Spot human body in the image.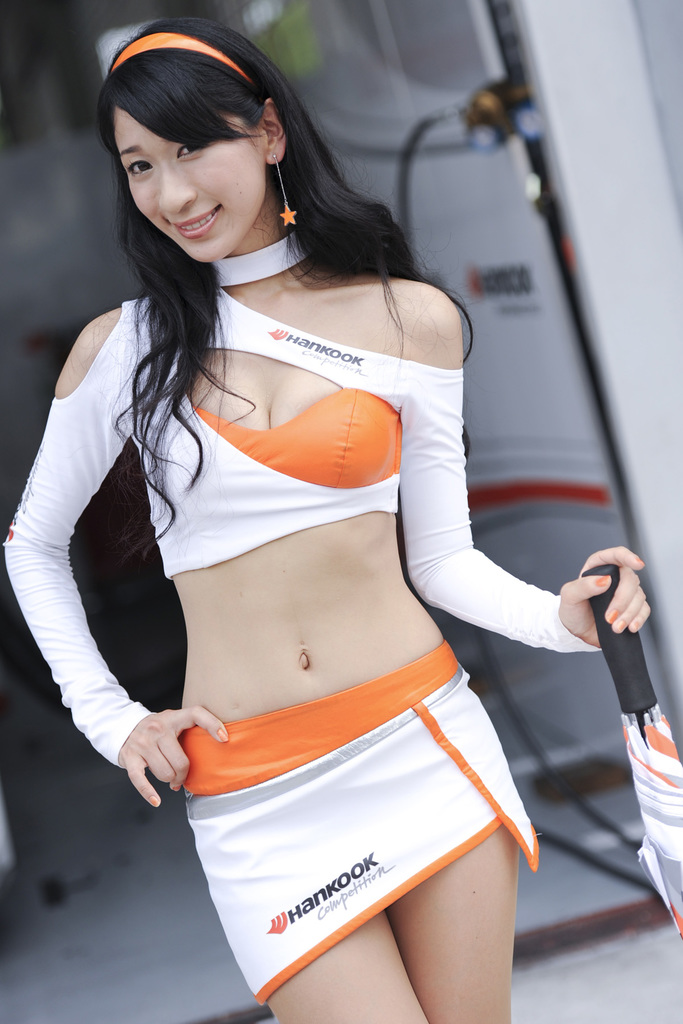
human body found at crop(42, 0, 557, 978).
